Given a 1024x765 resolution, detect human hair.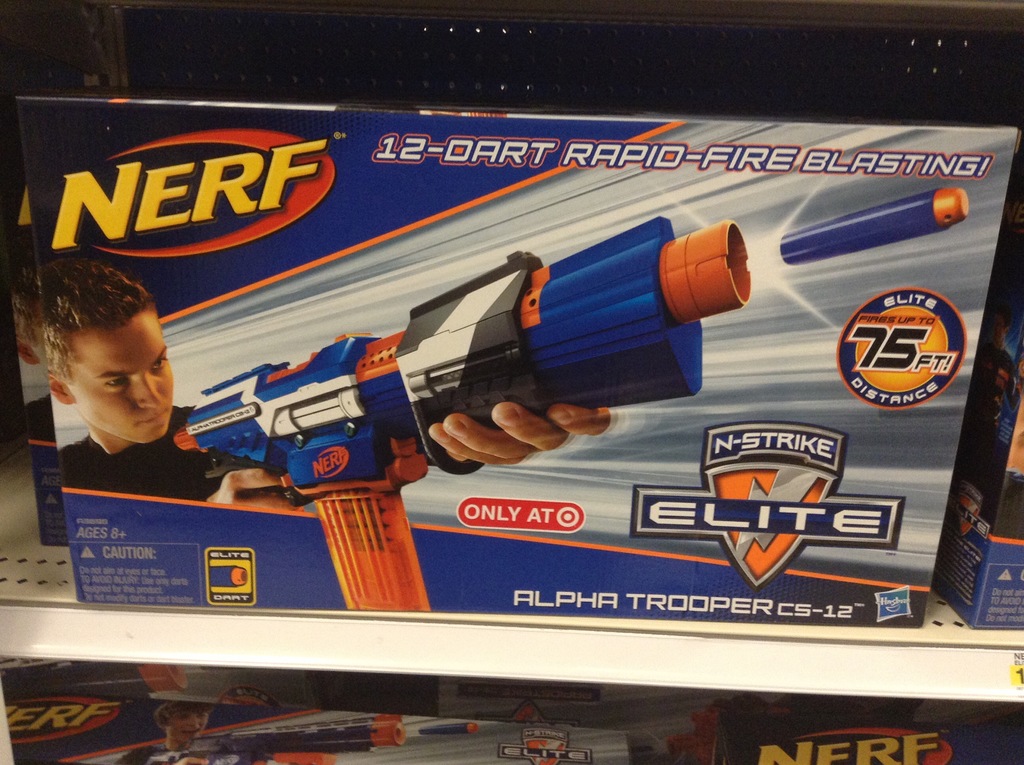
33,251,151,388.
